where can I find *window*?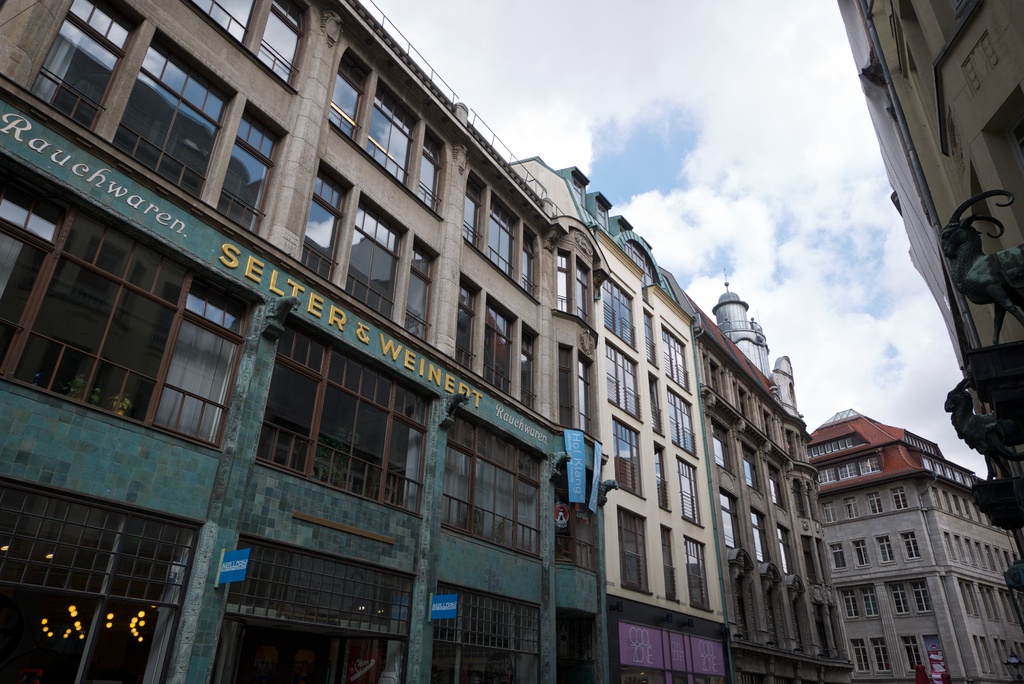
You can find it at bbox=[211, 113, 289, 242].
